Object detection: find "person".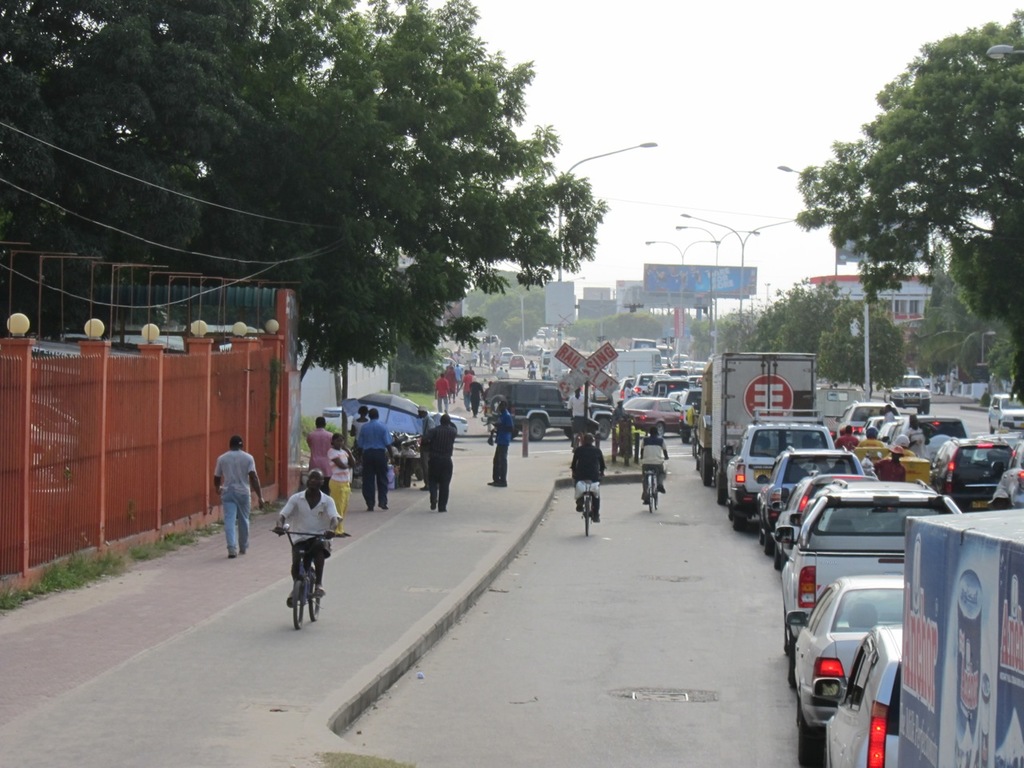
x1=211, y1=433, x2=266, y2=561.
